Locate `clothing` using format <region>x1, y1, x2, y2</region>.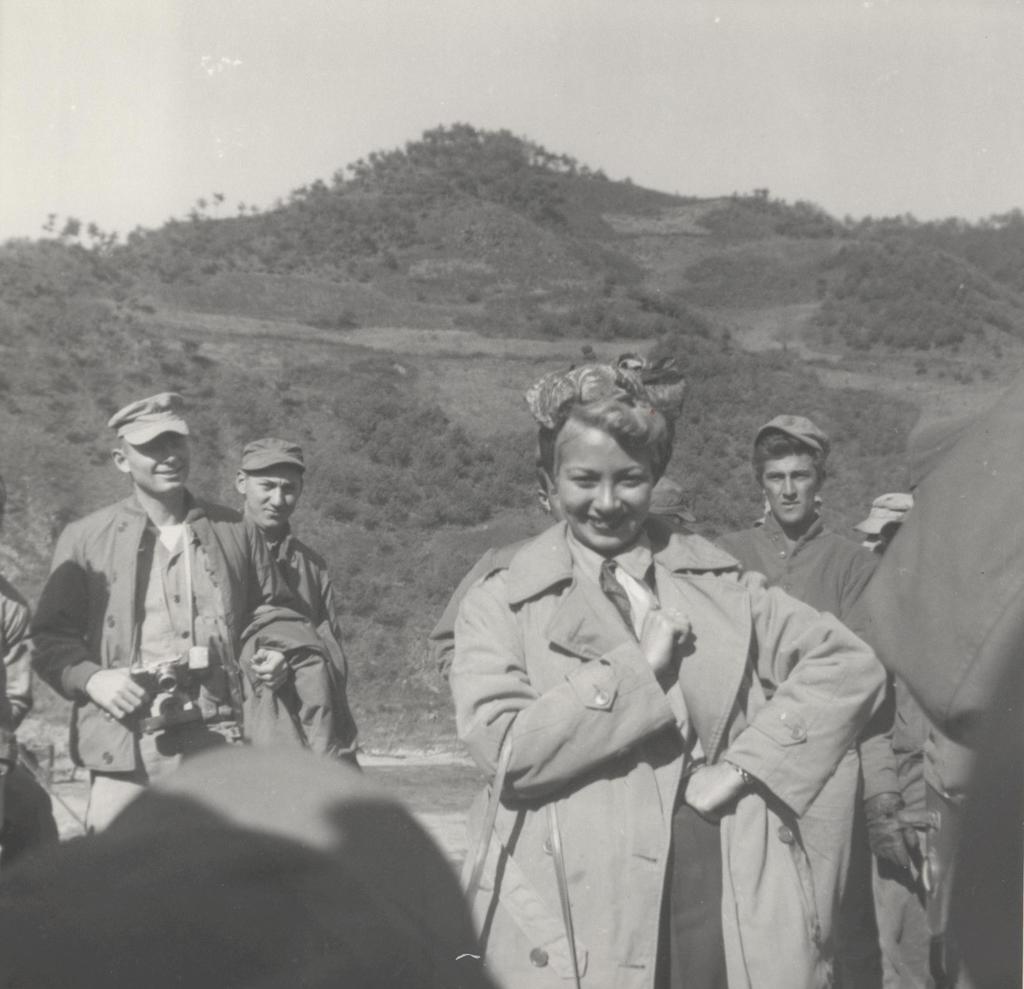
<region>698, 506, 876, 629</region>.
